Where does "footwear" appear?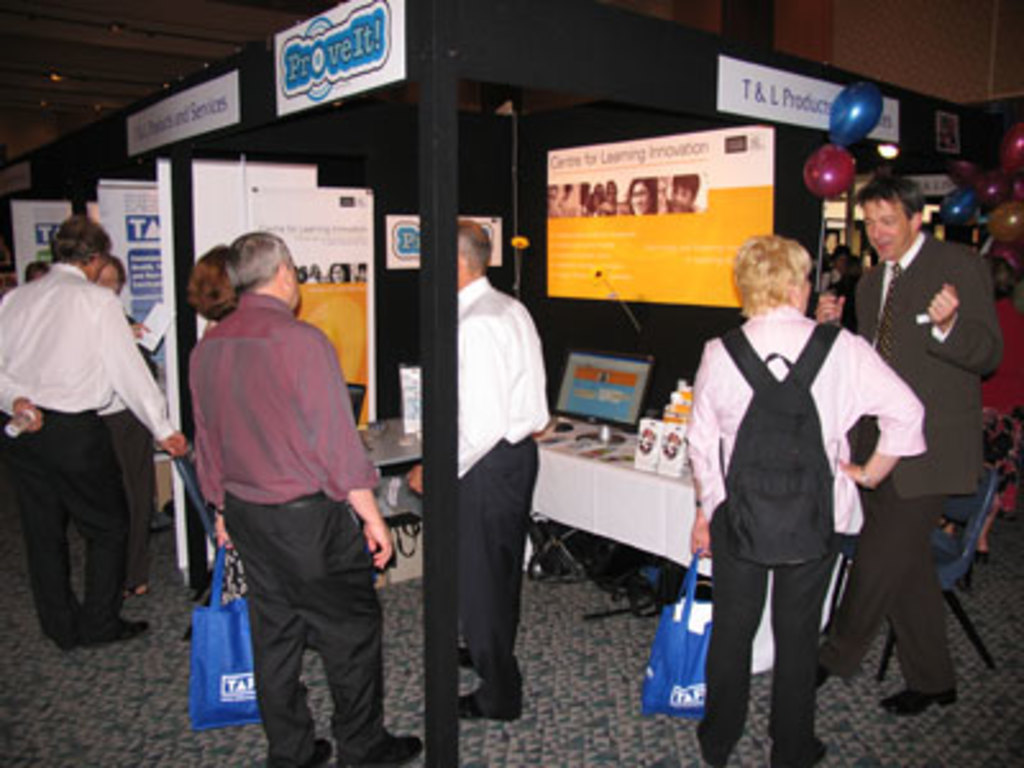
Appears at 691:704:740:765.
